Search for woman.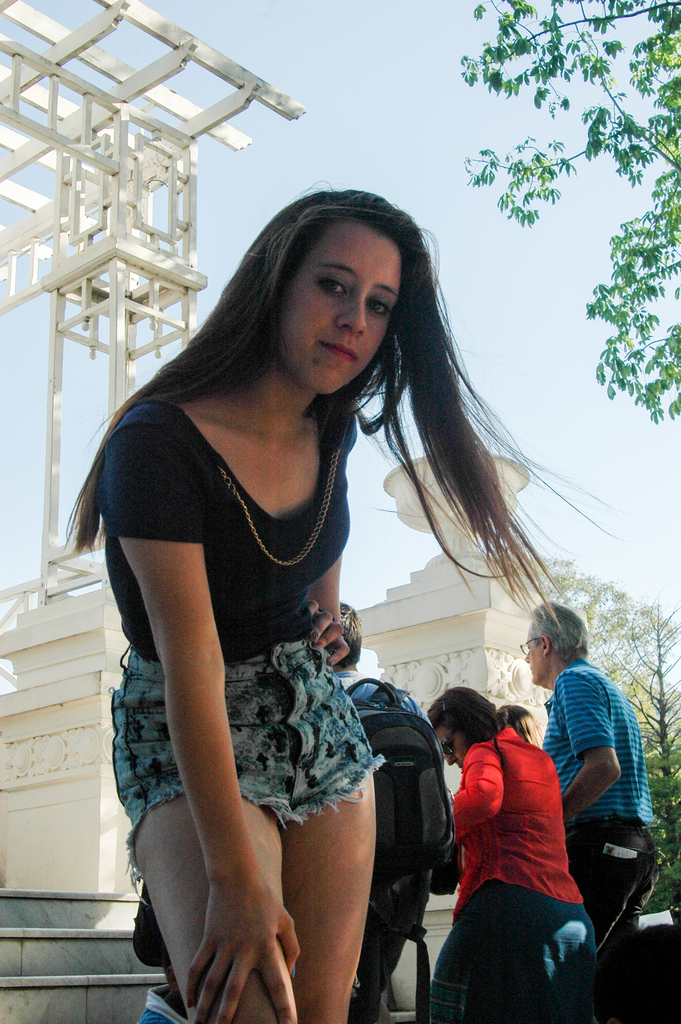
Found at 492, 704, 557, 753.
